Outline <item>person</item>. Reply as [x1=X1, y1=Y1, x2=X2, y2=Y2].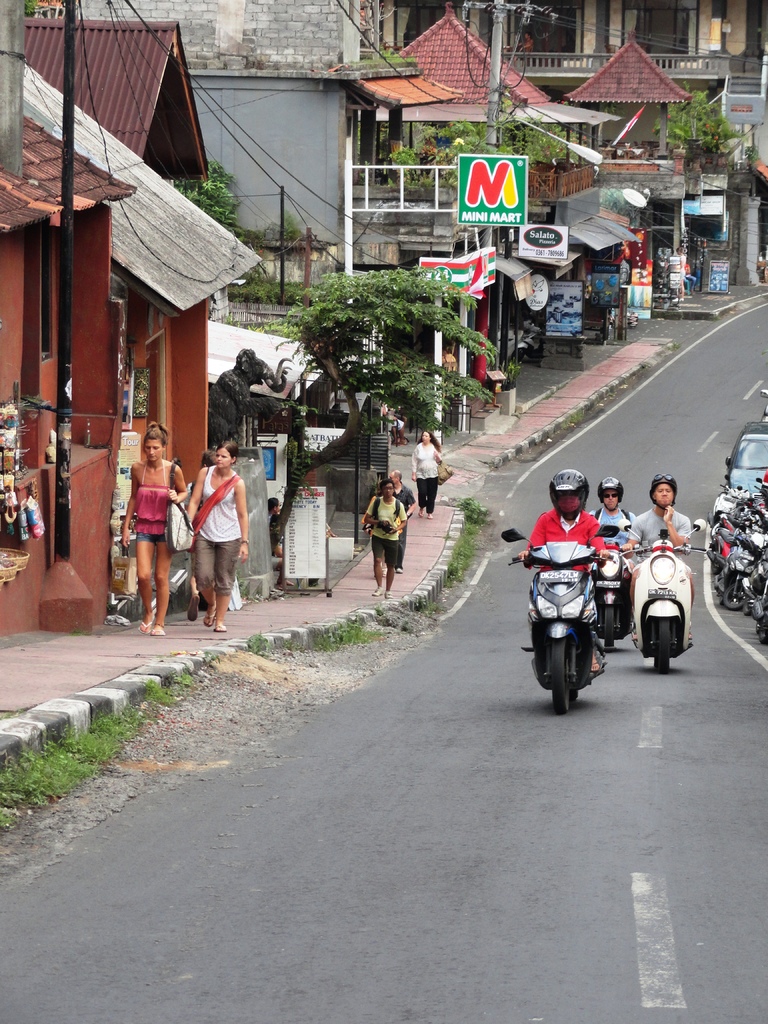
[x1=118, y1=421, x2=192, y2=642].
